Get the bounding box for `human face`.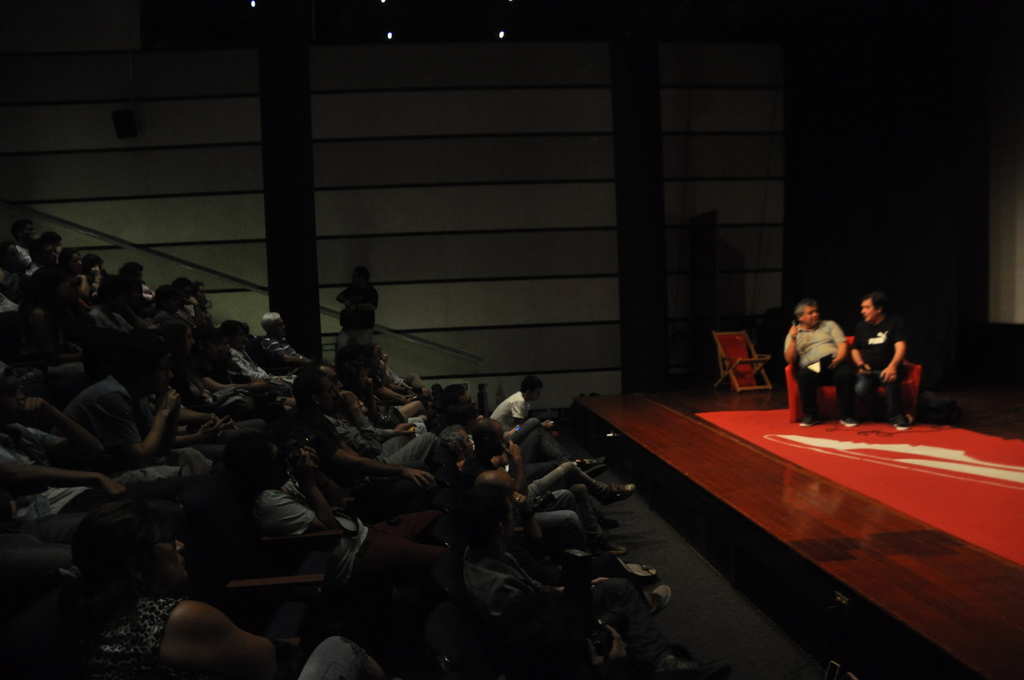
39 243 56 264.
